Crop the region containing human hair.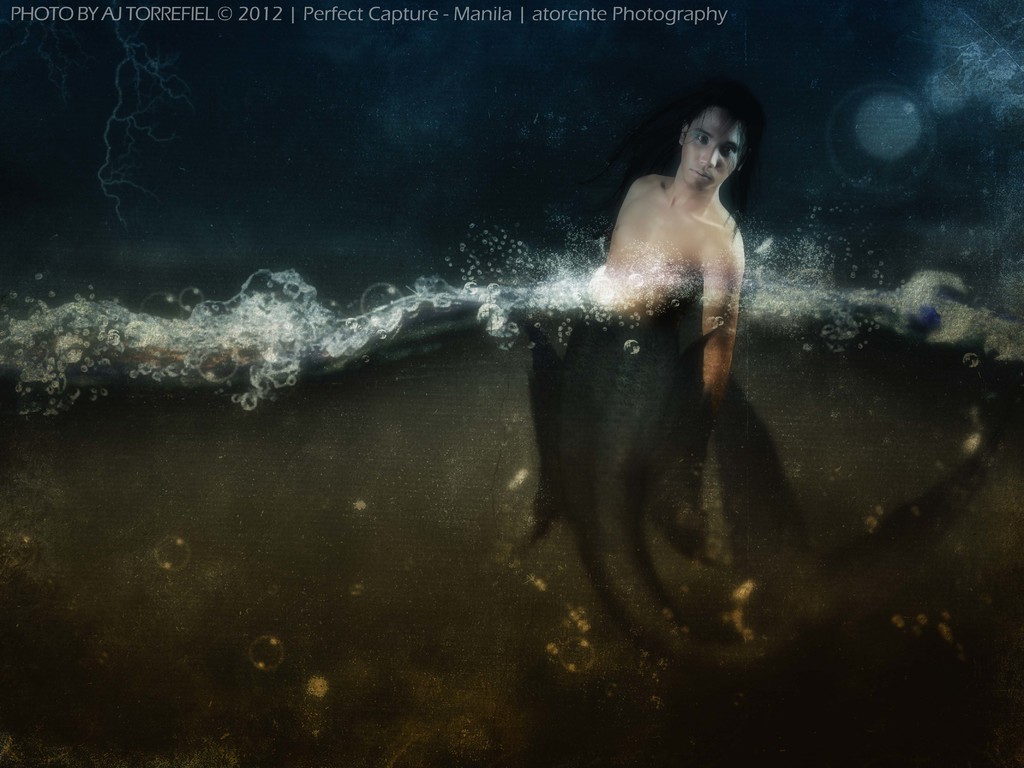
Crop region: {"left": 637, "top": 90, "right": 759, "bottom": 267}.
